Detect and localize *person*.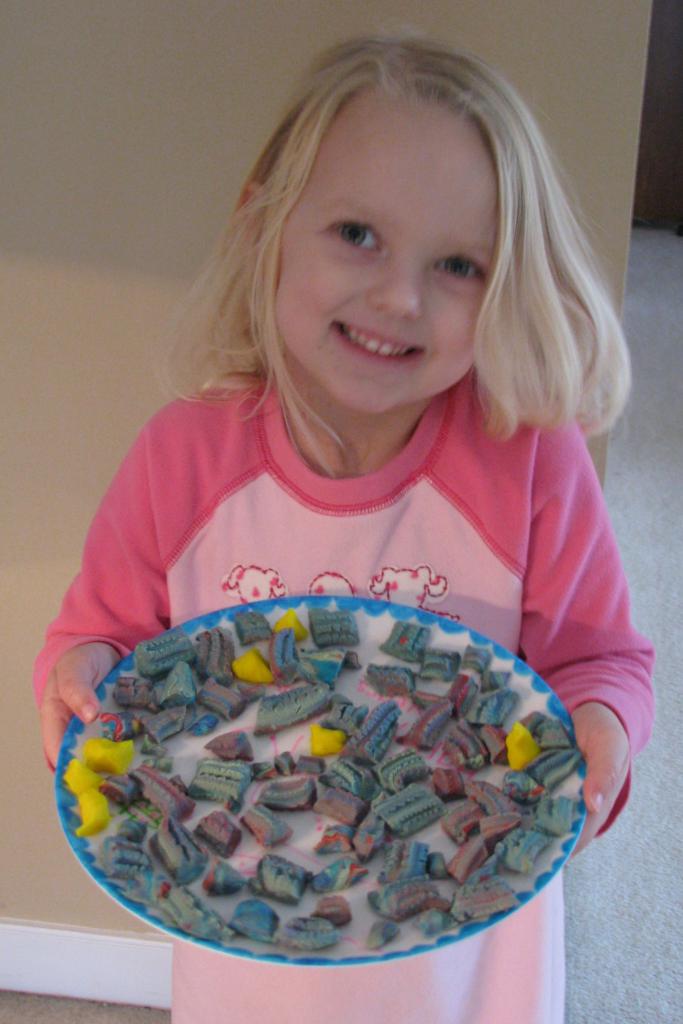
Localized at 50:26:672:922.
